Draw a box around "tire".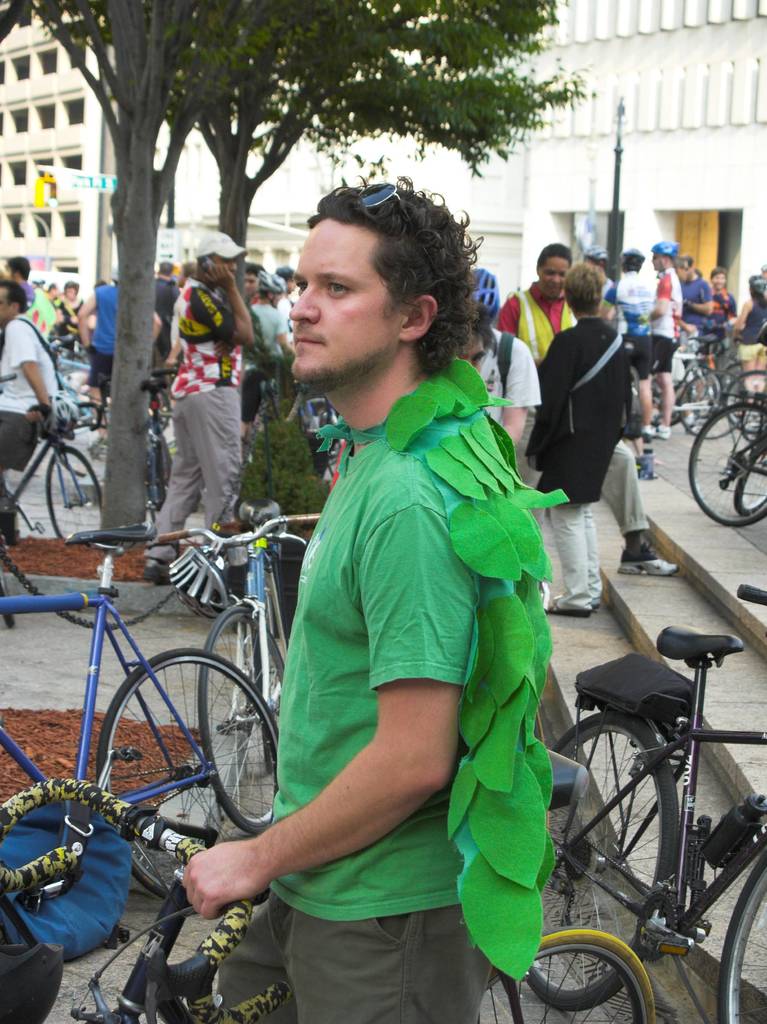
x1=154, y1=387, x2=170, y2=433.
